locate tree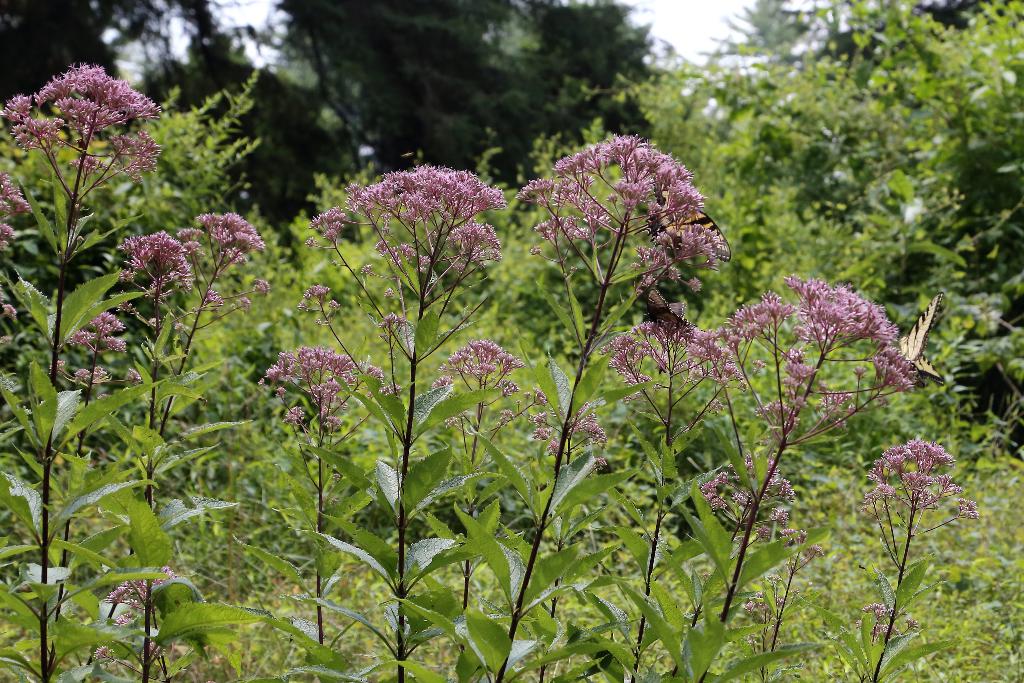
[696,0,826,67]
